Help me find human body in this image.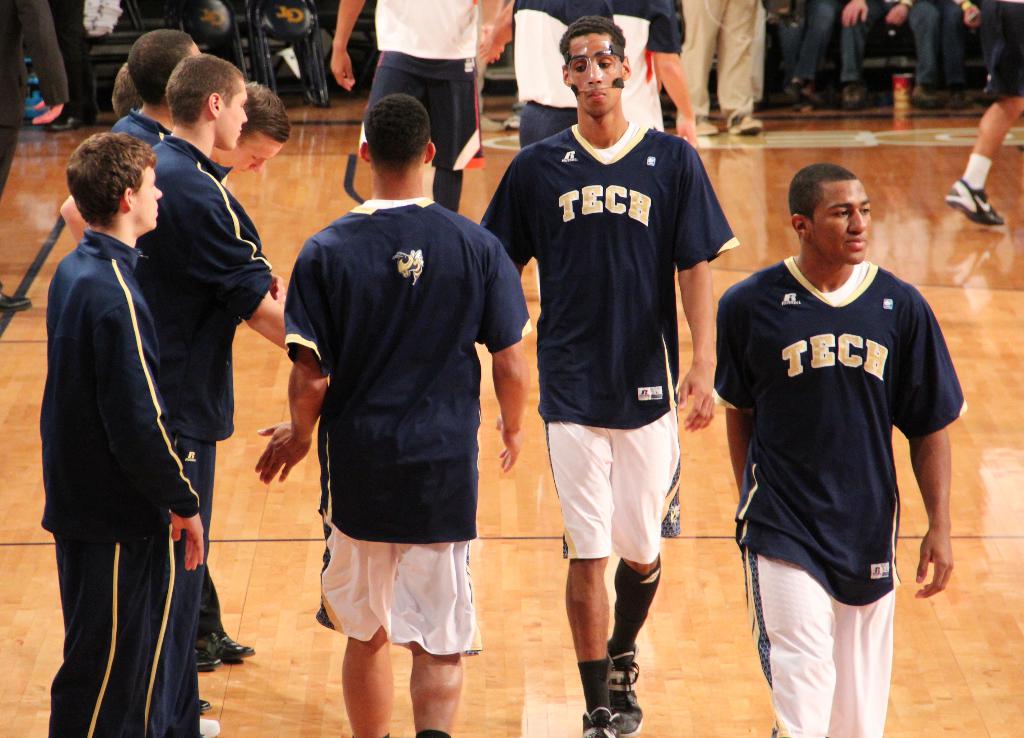
Found it: 43 230 220 737.
